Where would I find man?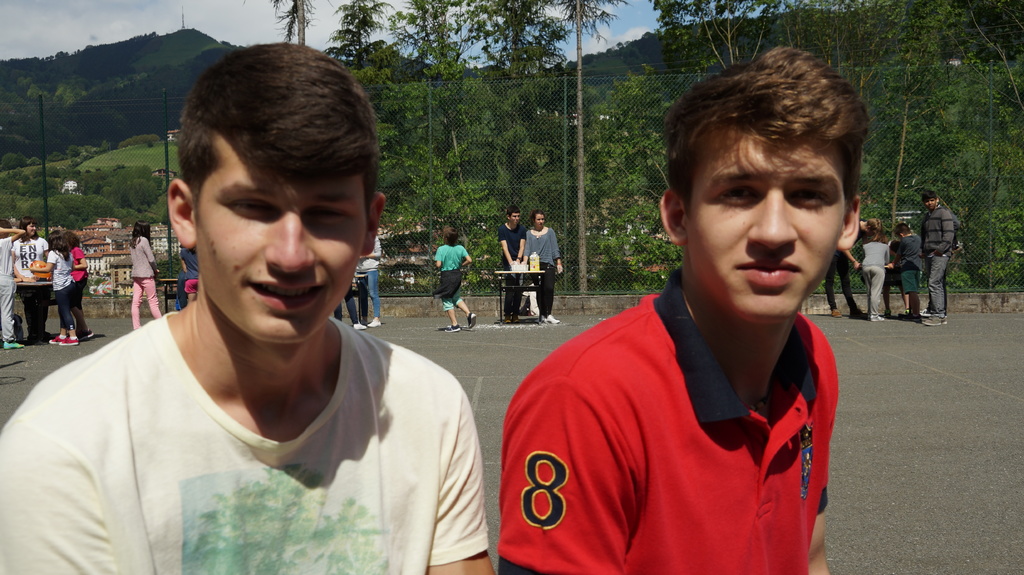
At 40/59/511/562.
